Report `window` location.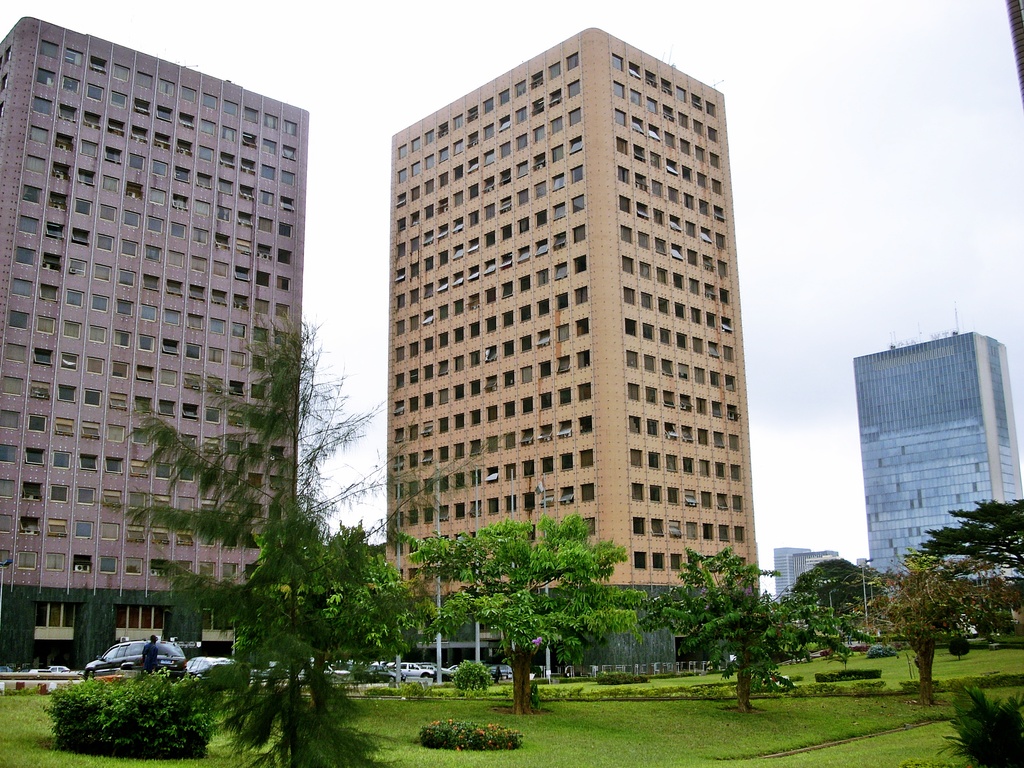
Report: <region>396, 348, 403, 363</region>.
